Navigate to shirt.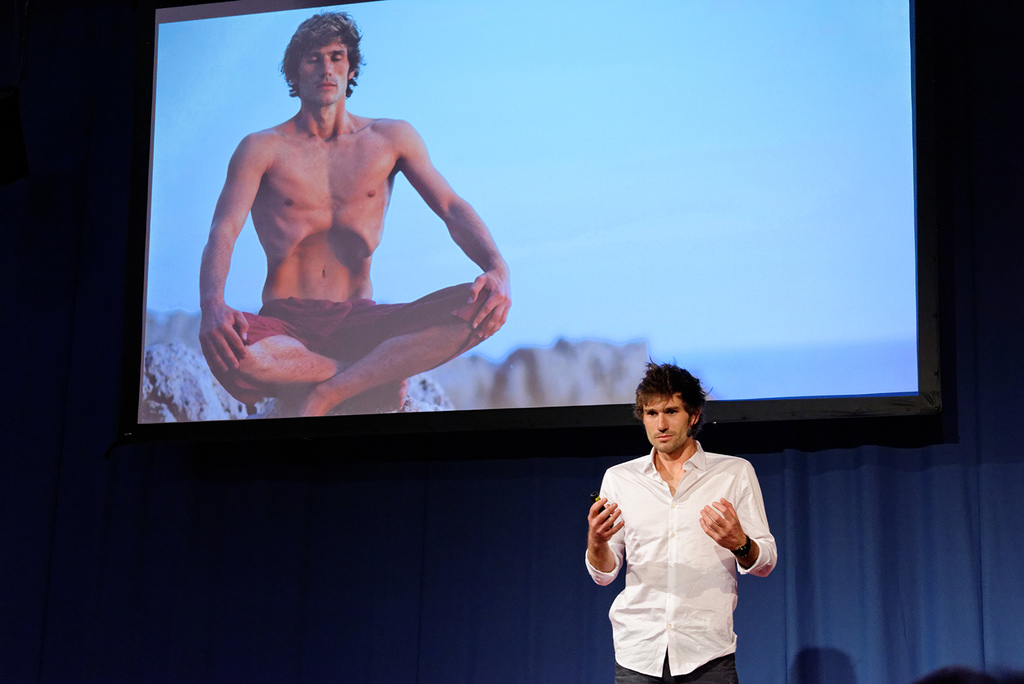
Navigation target: <bbox>582, 439, 781, 678</bbox>.
